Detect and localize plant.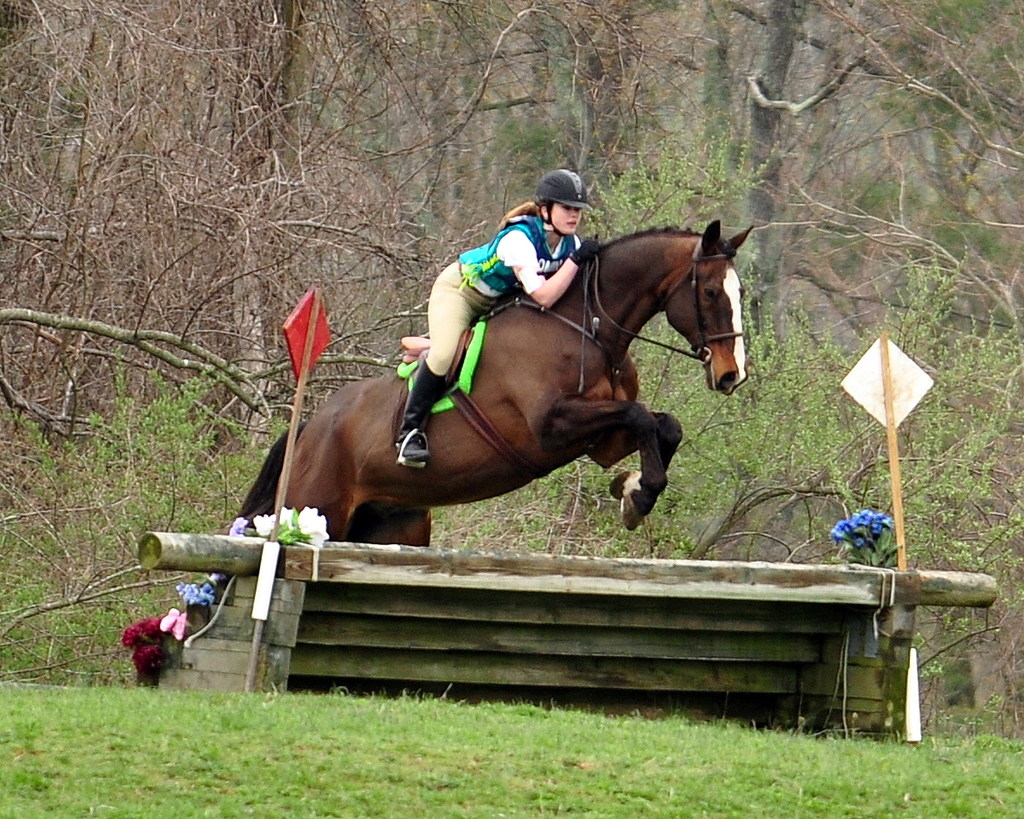
Localized at (left=772, top=0, right=1023, bottom=688).
